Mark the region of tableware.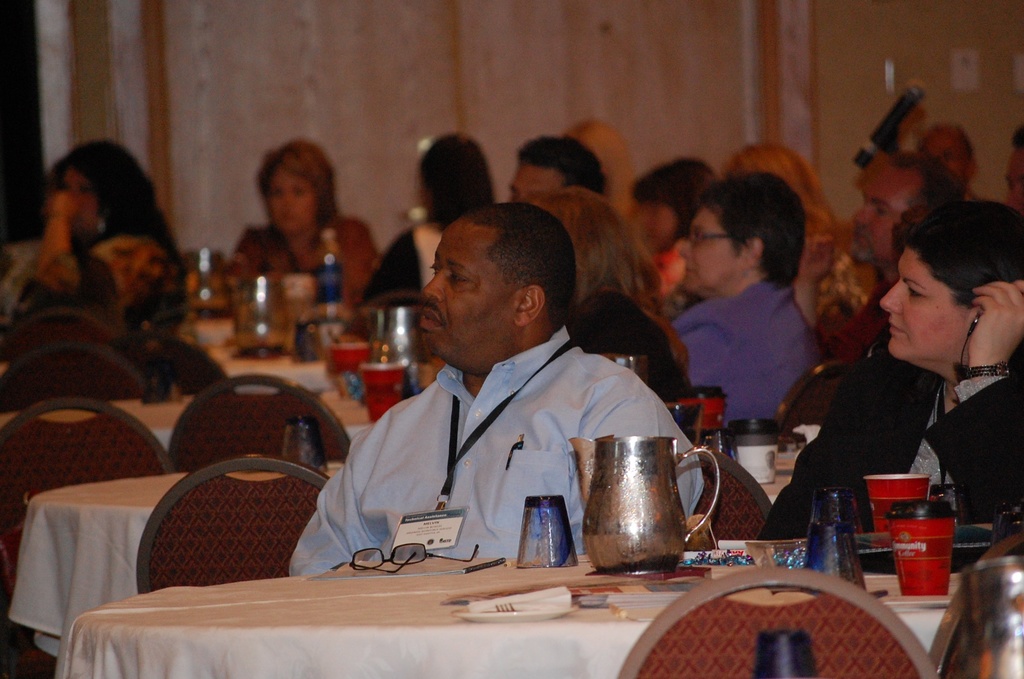
Region: (442, 590, 607, 607).
